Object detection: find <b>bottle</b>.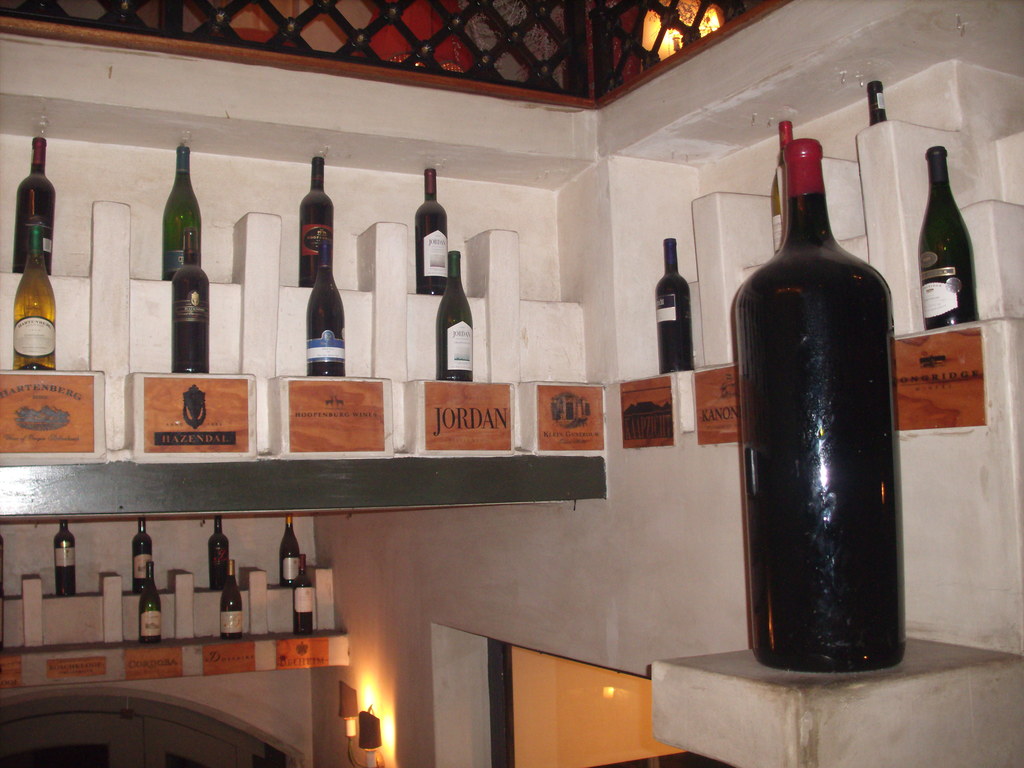
region(868, 79, 892, 125).
